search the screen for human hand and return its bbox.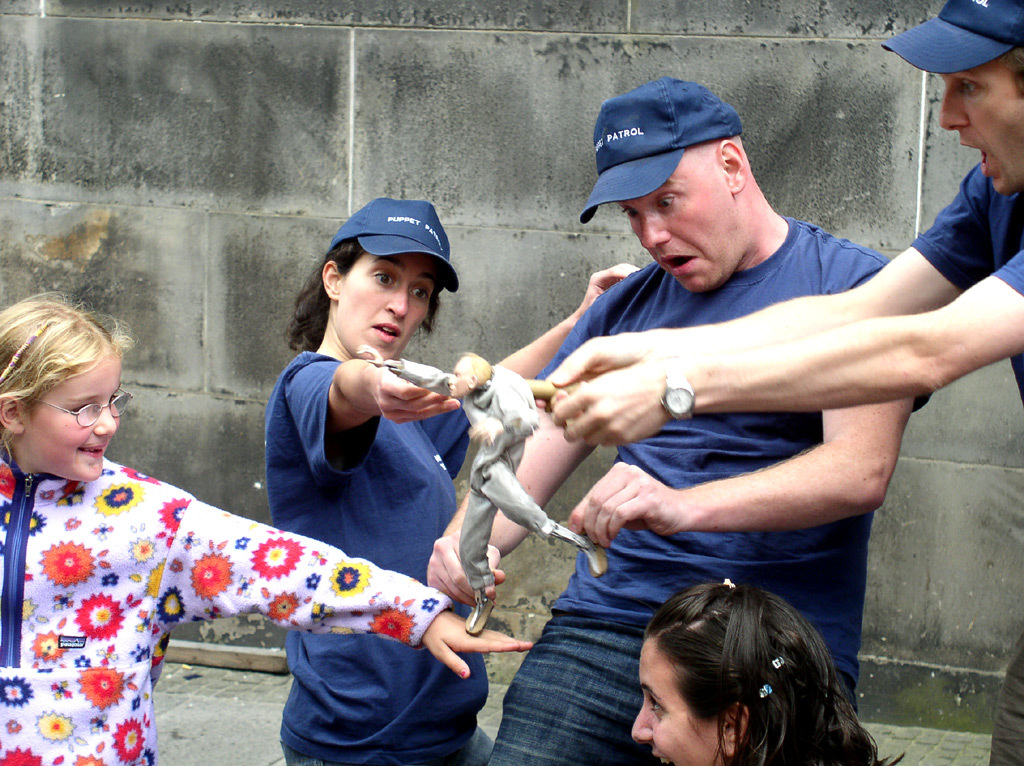
Found: {"left": 578, "top": 476, "right": 702, "bottom": 555}.
